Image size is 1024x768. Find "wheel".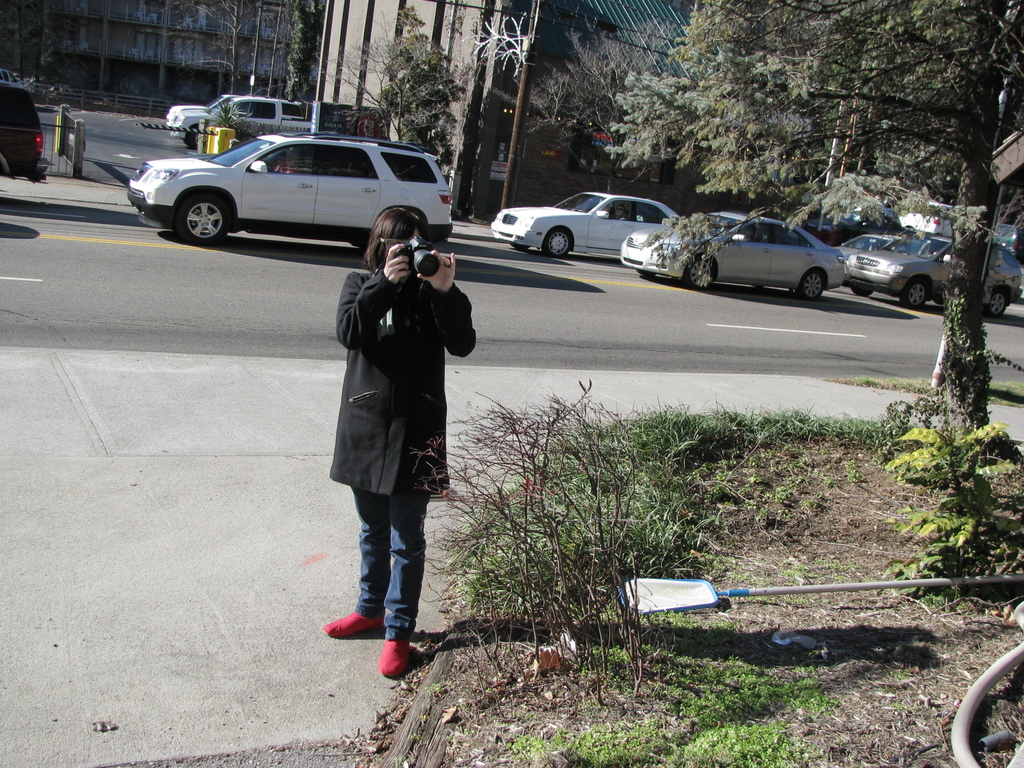
pyautogui.locateOnScreen(901, 281, 930, 307).
